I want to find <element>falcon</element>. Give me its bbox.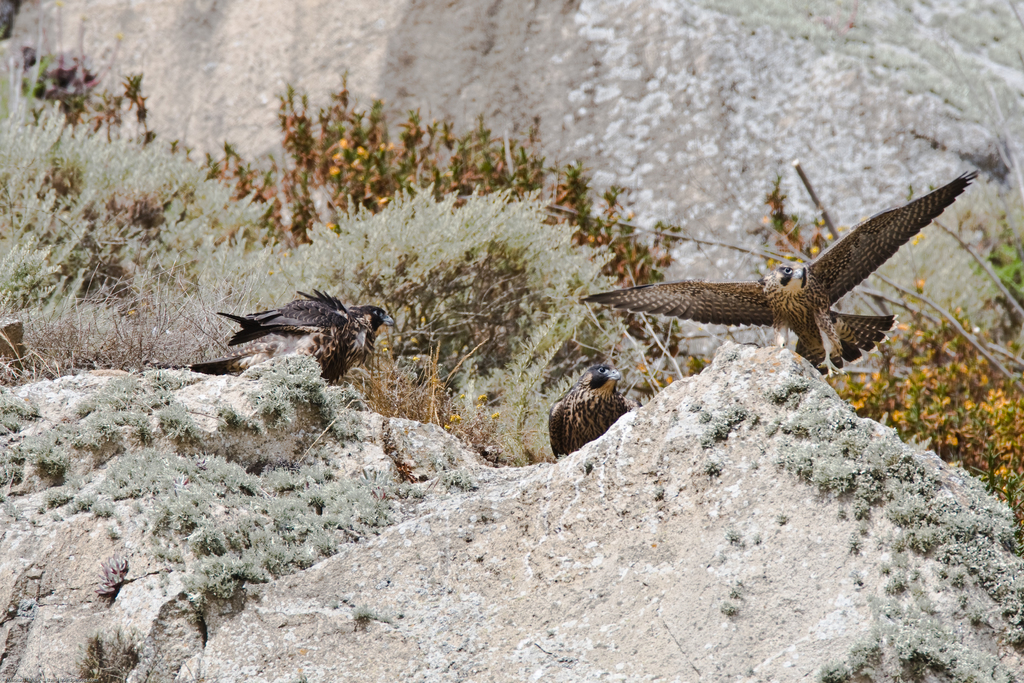
{"x1": 577, "y1": 167, "x2": 973, "y2": 378}.
